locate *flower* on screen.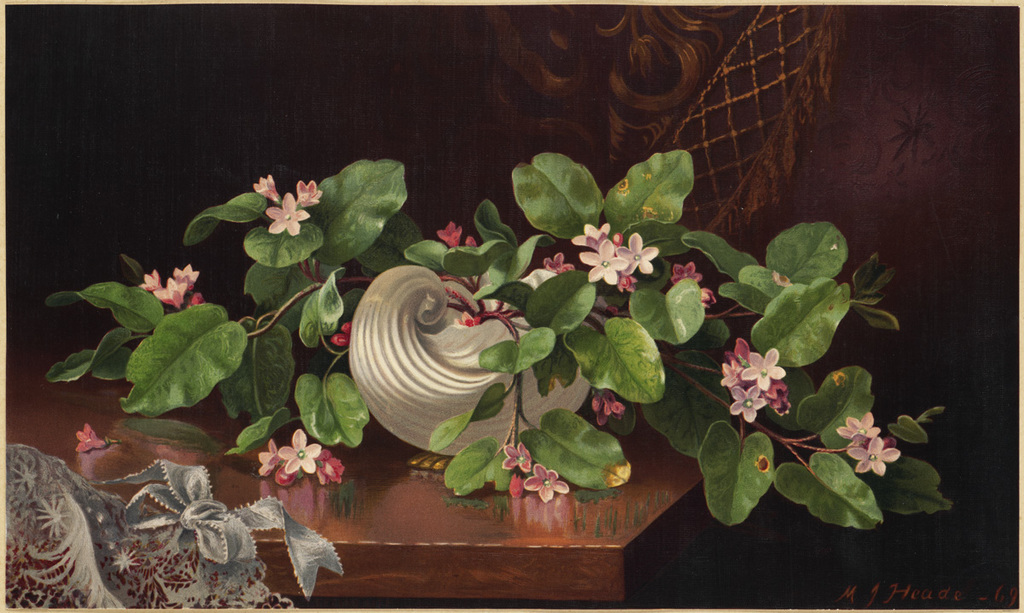
On screen at <region>277, 428, 318, 476</region>.
